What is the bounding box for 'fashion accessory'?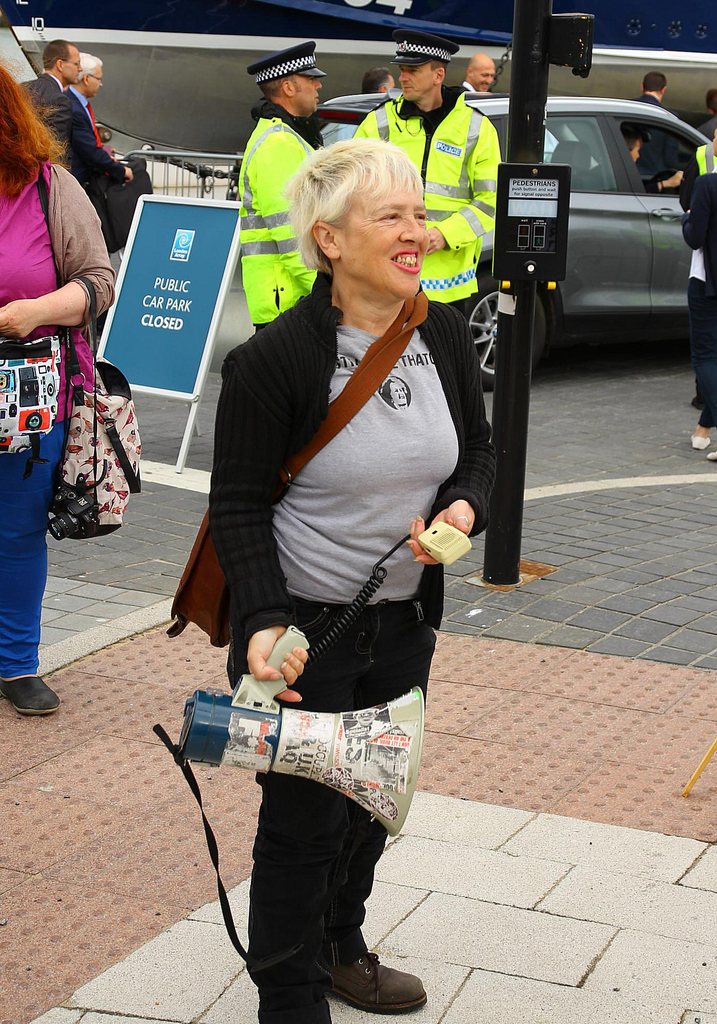
(245,40,331,89).
